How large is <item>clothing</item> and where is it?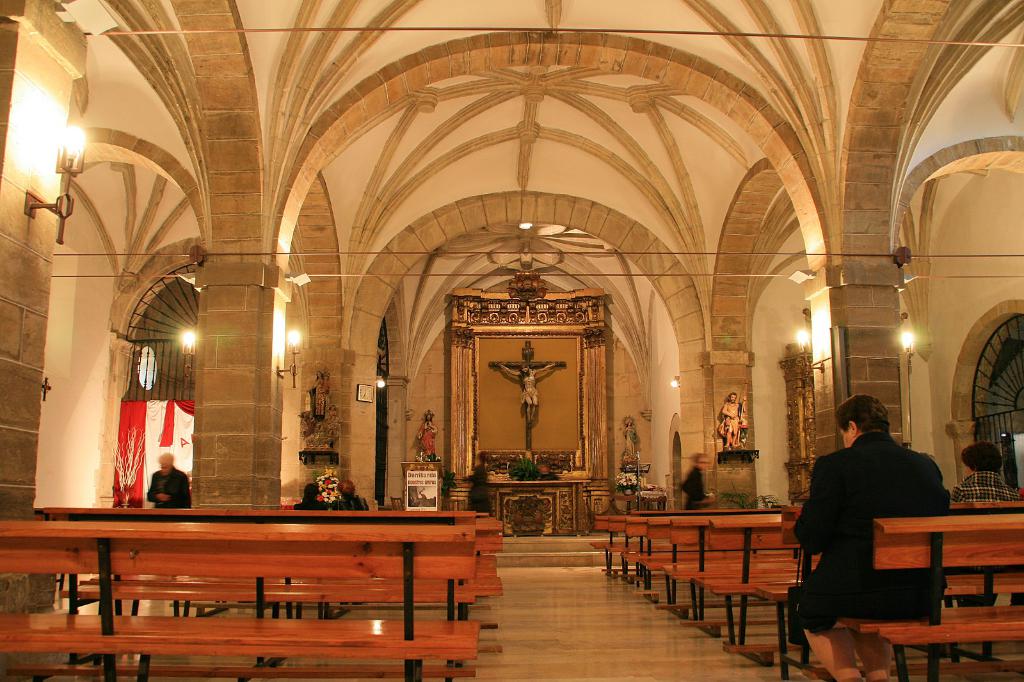
Bounding box: pyautogui.locateOnScreen(724, 392, 751, 452).
